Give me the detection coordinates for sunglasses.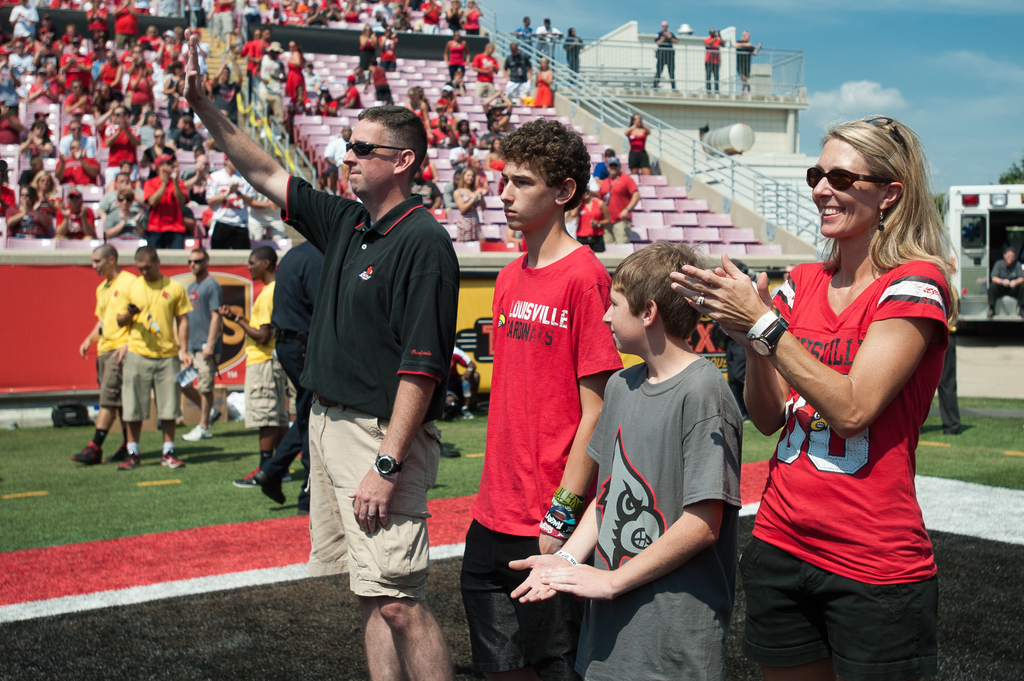
{"x1": 344, "y1": 142, "x2": 414, "y2": 156}.
